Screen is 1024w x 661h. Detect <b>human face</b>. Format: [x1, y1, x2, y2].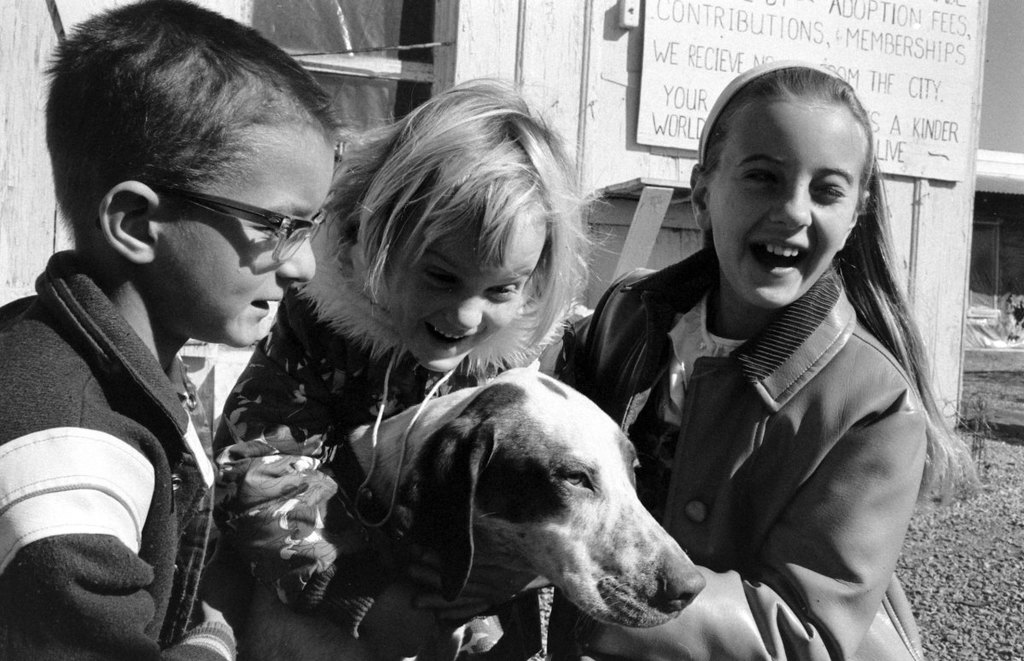
[386, 210, 540, 375].
